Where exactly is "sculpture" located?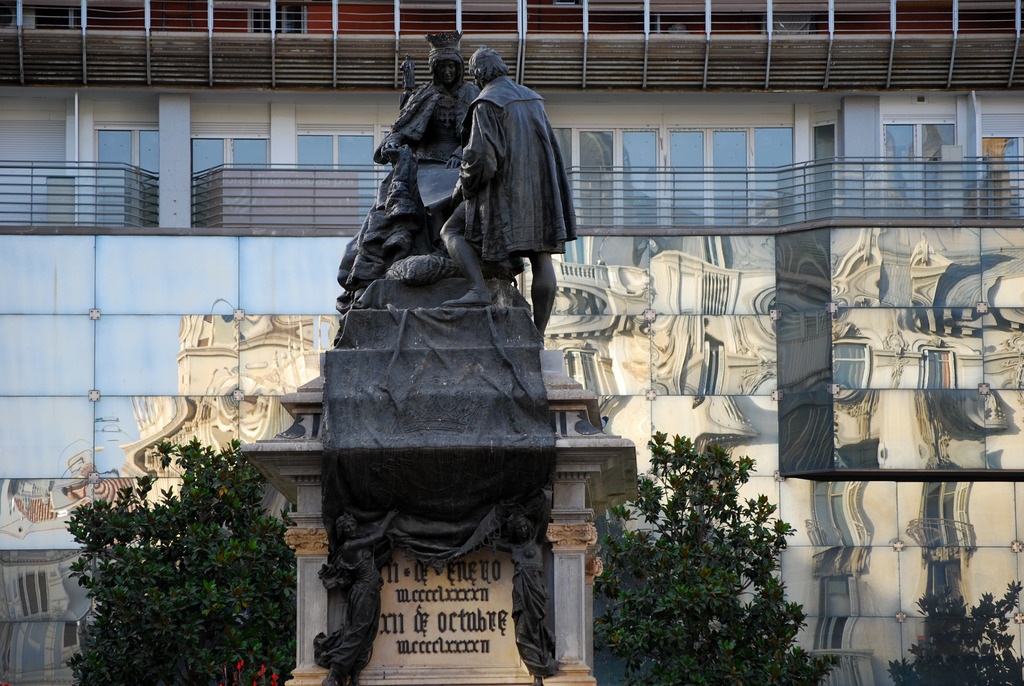
Its bounding box is <box>354,44,605,422</box>.
